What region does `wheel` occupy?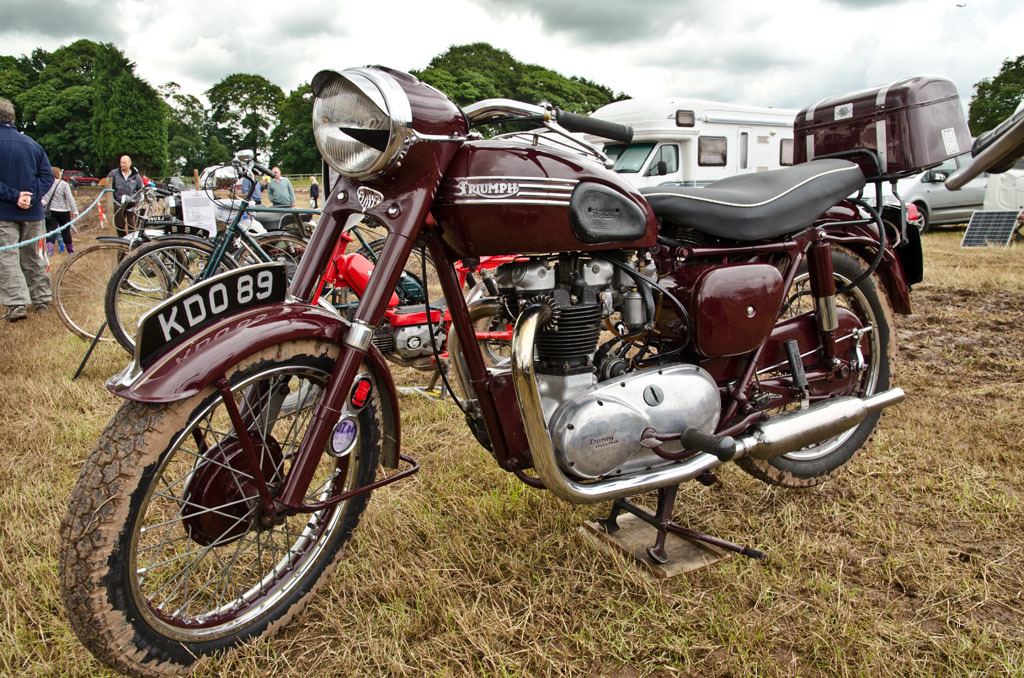
[left=81, top=345, right=384, bottom=647].
